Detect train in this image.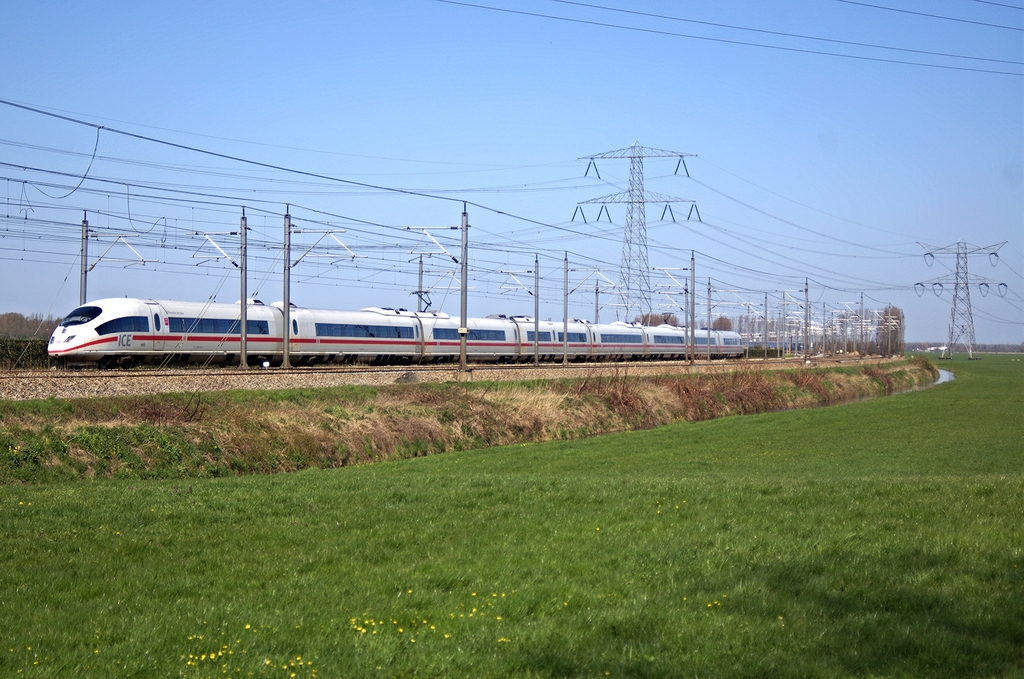
Detection: <bbox>47, 296, 860, 368</bbox>.
